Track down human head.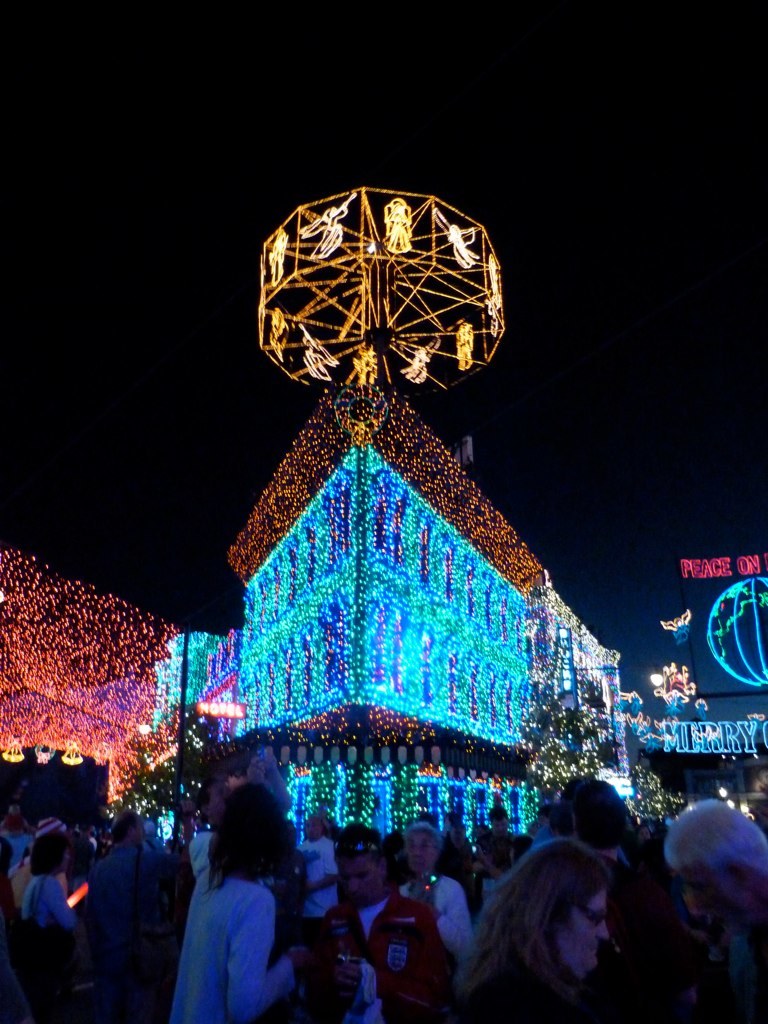
Tracked to <bbox>205, 783, 292, 880</bbox>.
